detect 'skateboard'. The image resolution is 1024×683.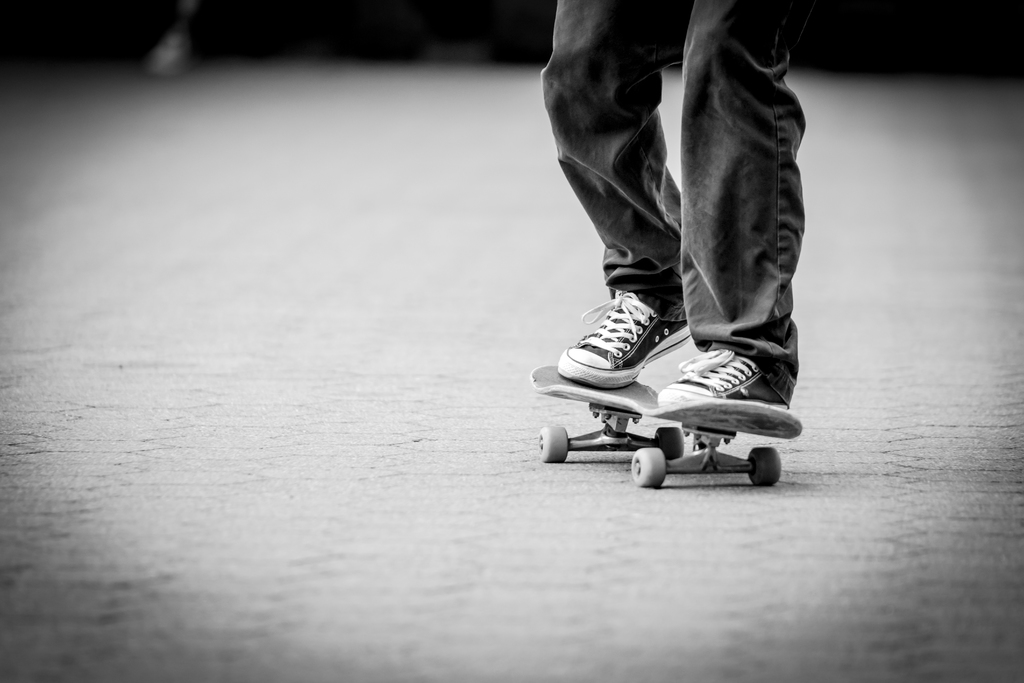
left=566, top=303, right=790, bottom=476.
